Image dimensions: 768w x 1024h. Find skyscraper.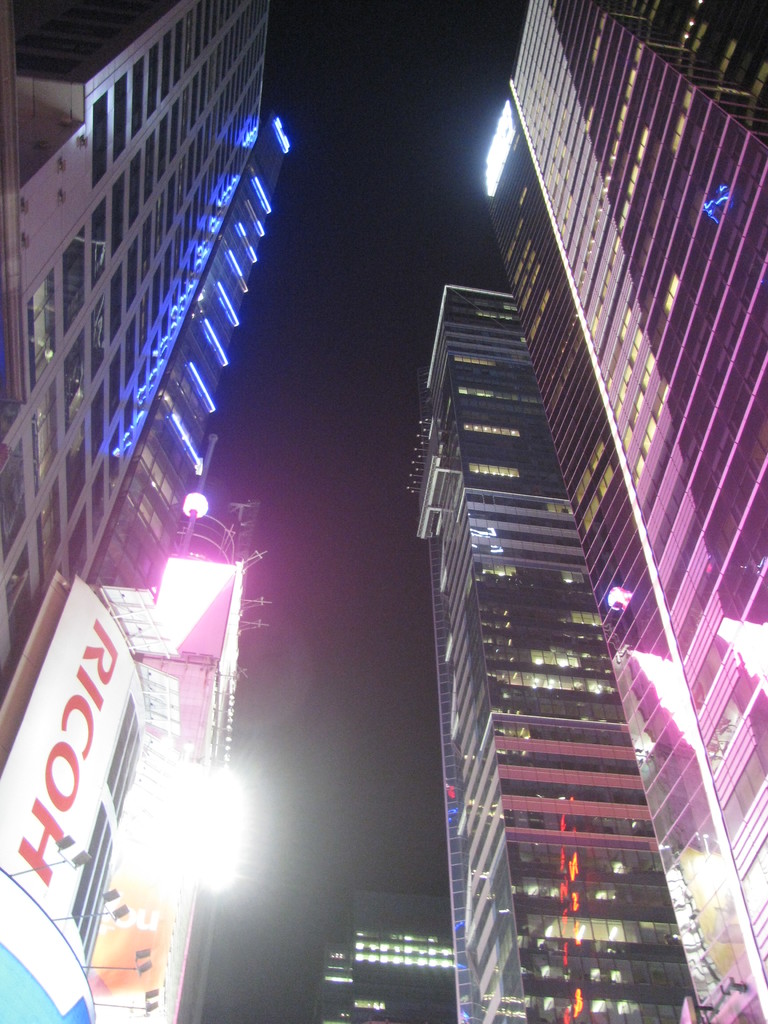
select_region(0, 0, 490, 1009).
